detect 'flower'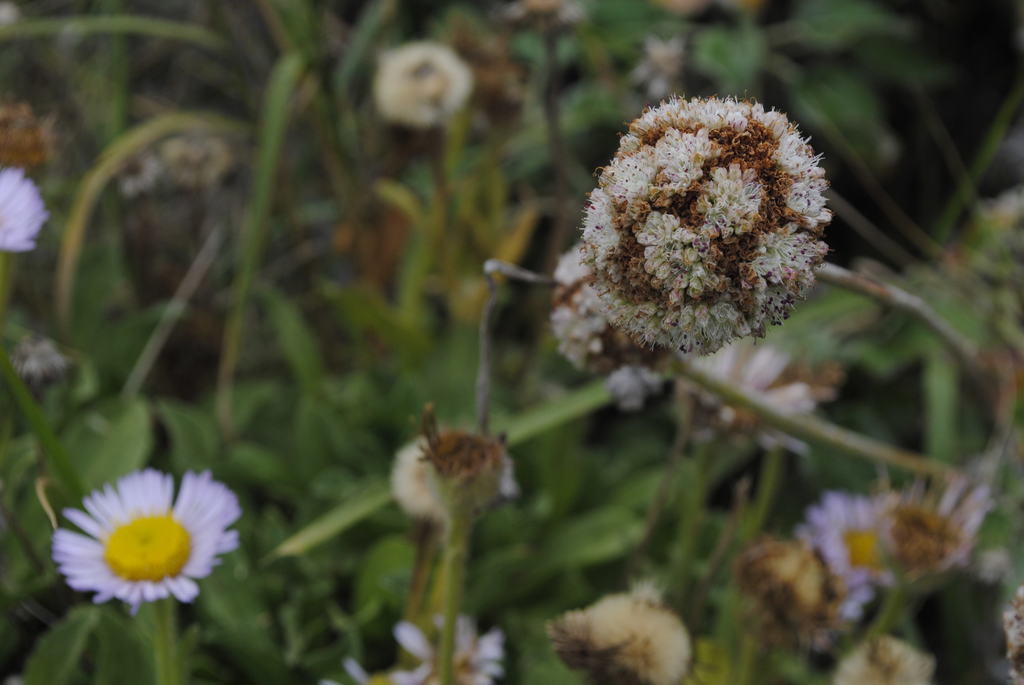
(x1=376, y1=36, x2=472, y2=138)
